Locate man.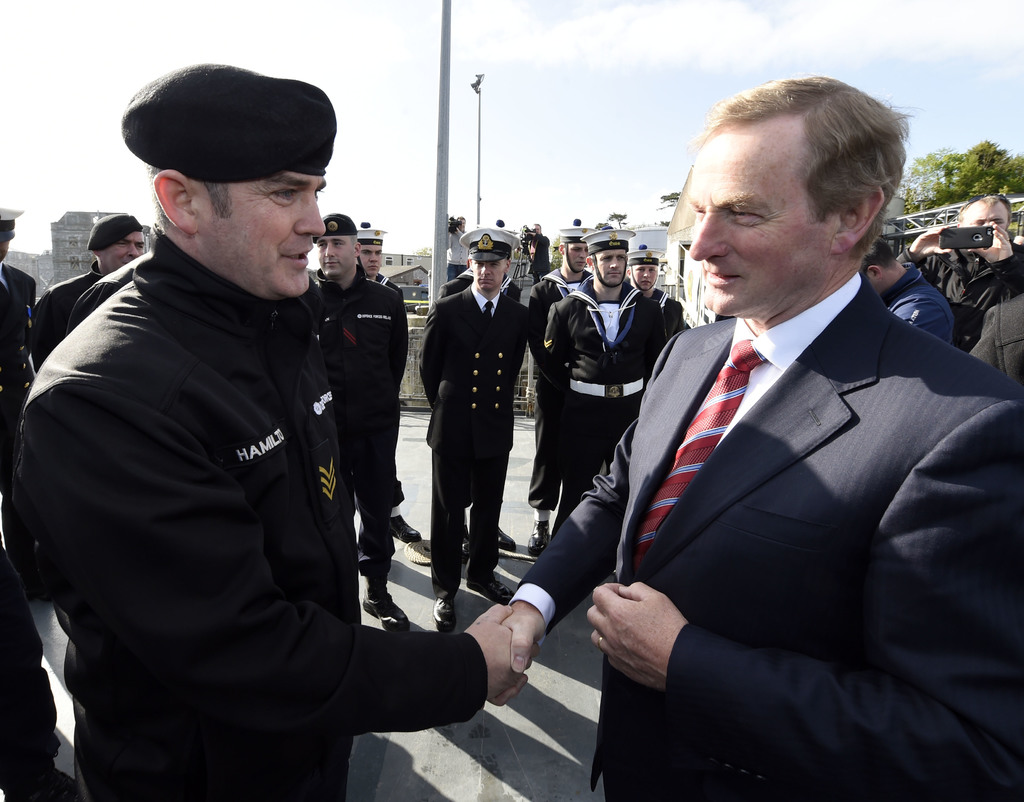
Bounding box: detection(30, 207, 150, 378).
